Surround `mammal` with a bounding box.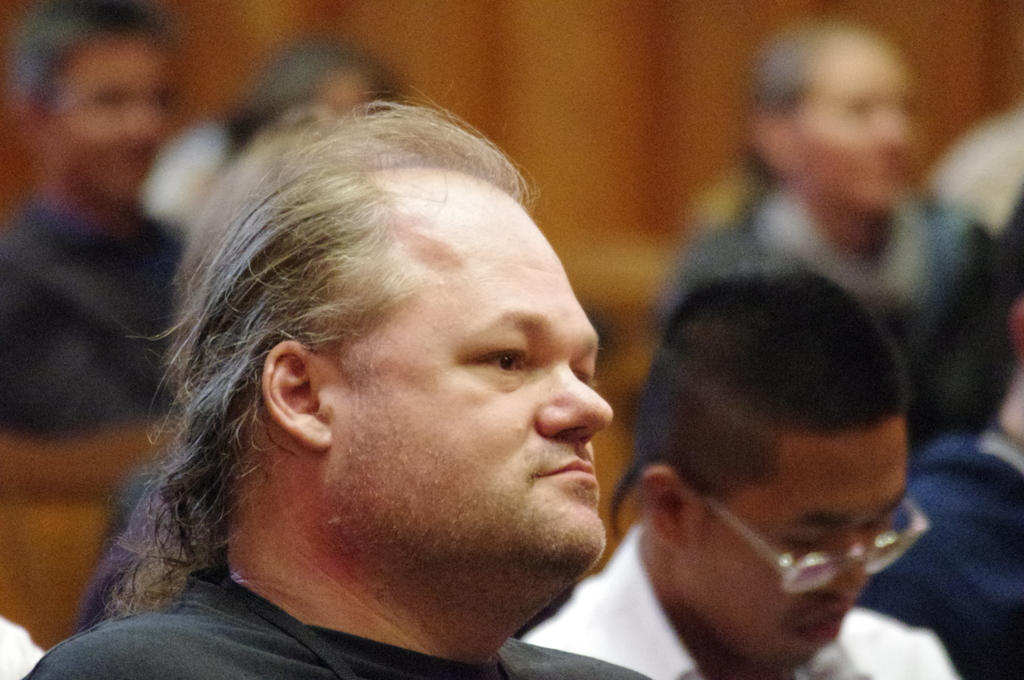
locate(138, 33, 414, 241).
